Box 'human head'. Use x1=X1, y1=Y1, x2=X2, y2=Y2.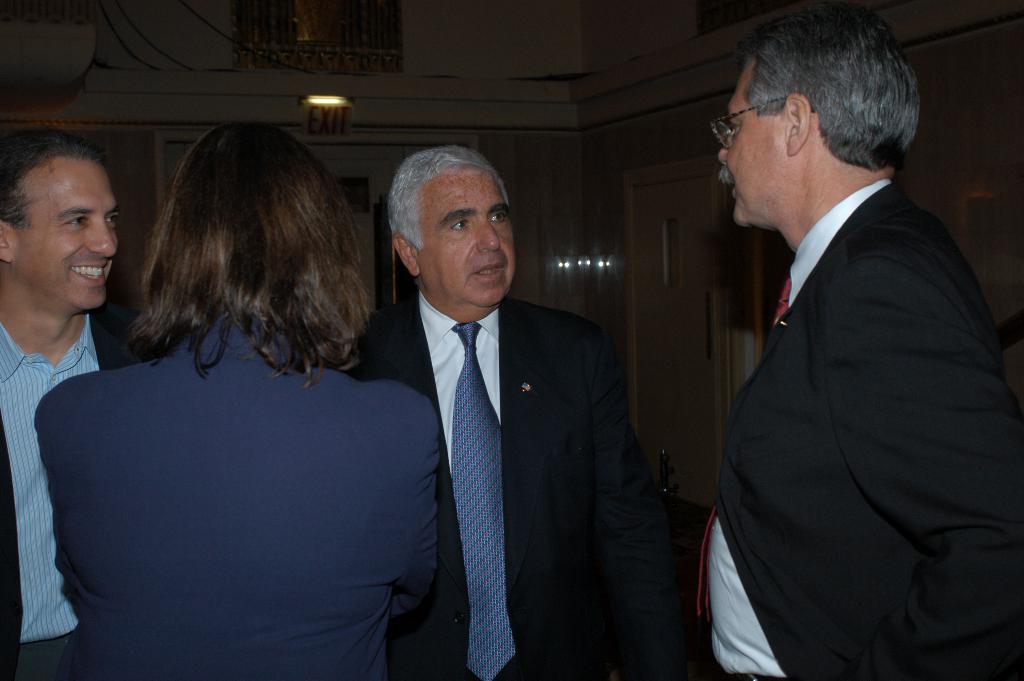
x1=380, y1=142, x2=525, y2=300.
